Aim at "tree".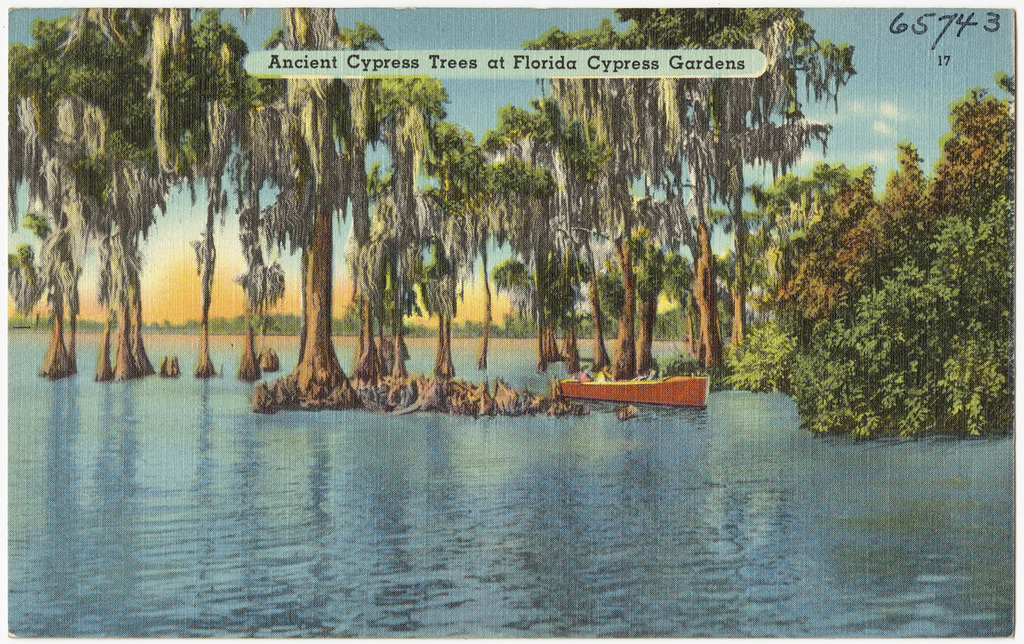
Aimed at [246, 0, 395, 402].
